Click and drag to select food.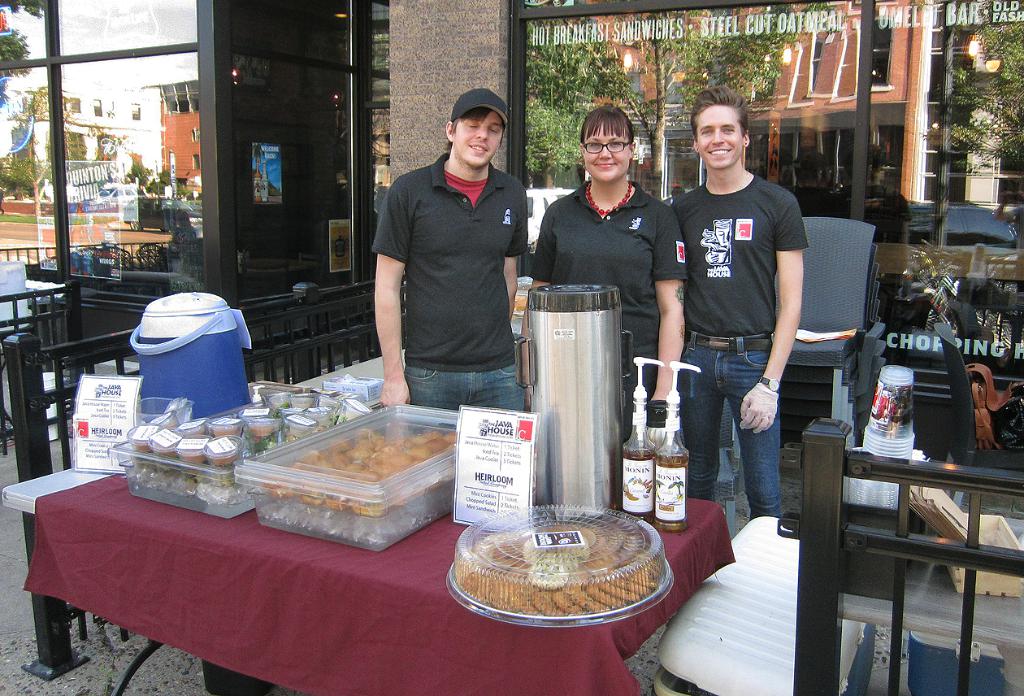
Selection: [x1=457, y1=516, x2=668, y2=620].
